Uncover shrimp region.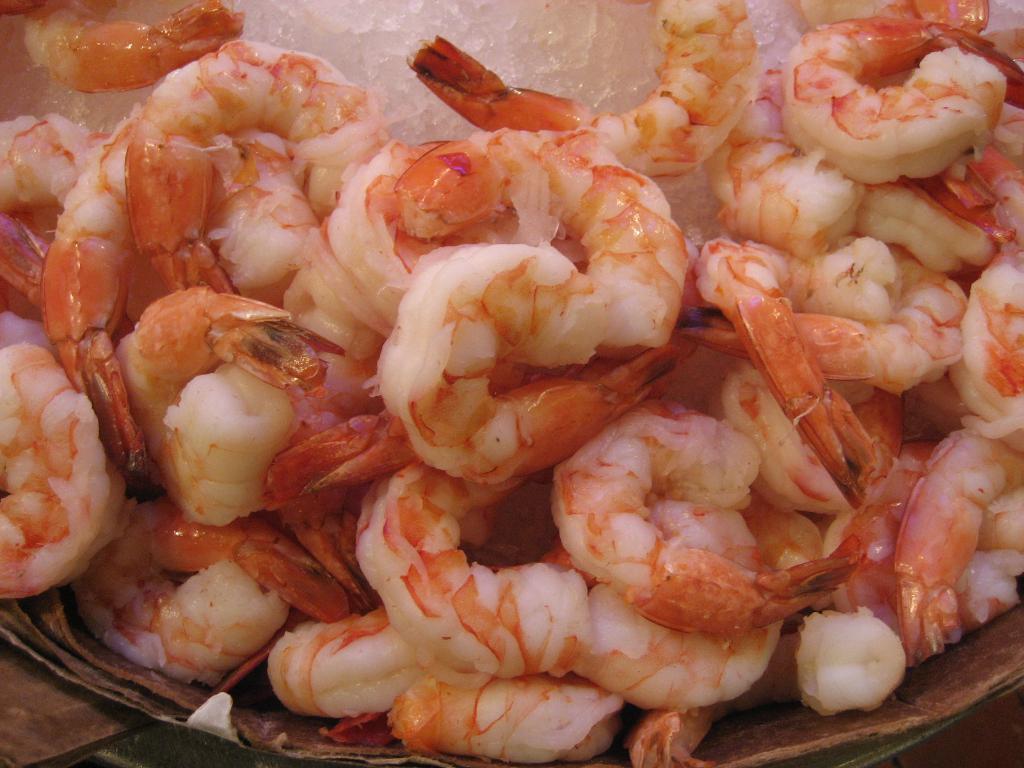
Uncovered: Rect(0, 0, 1023, 763).
